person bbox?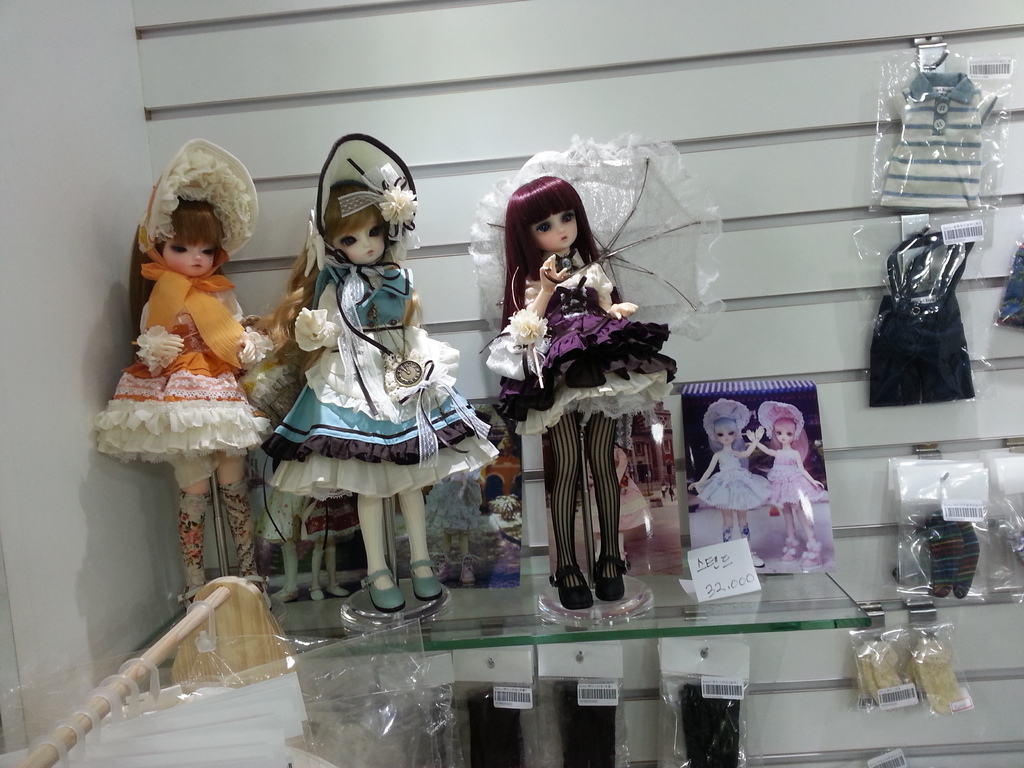
left=264, top=134, right=500, bottom=614
